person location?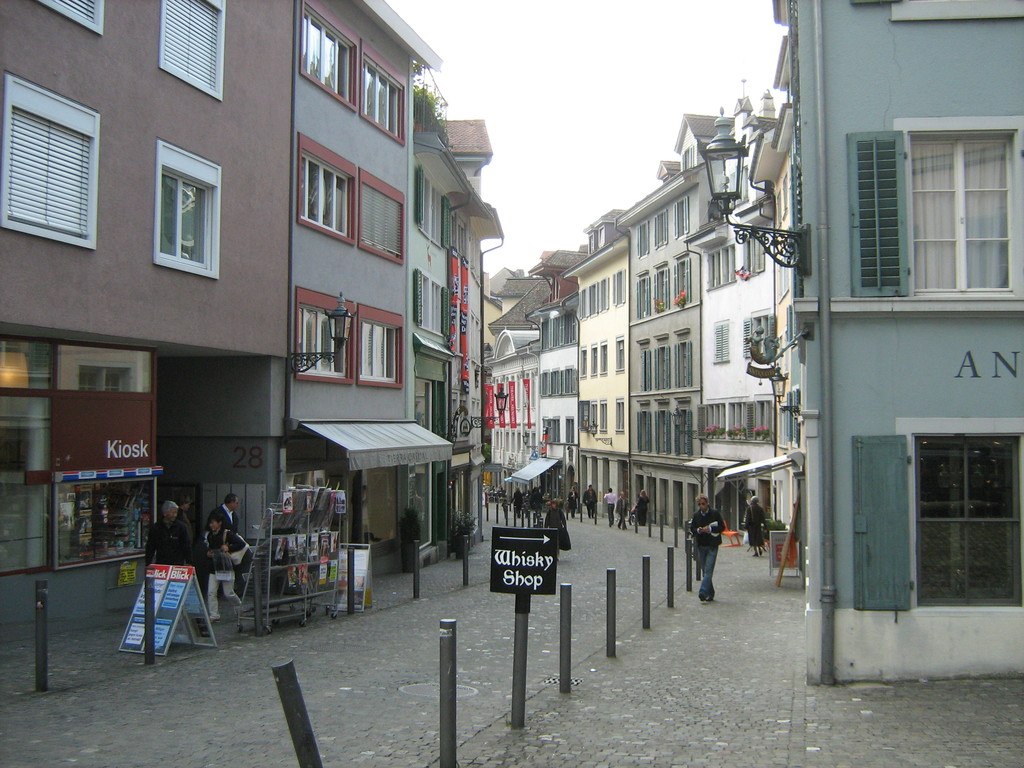
<region>176, 492, 196, 538</region>
